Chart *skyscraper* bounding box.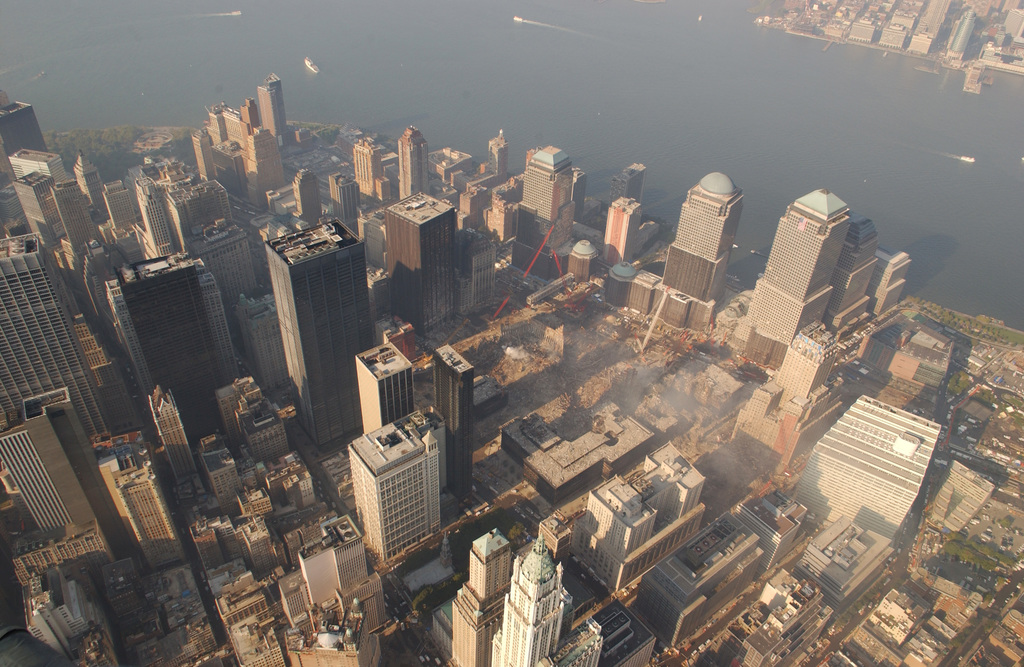
Charted: [614,162,654,230].
